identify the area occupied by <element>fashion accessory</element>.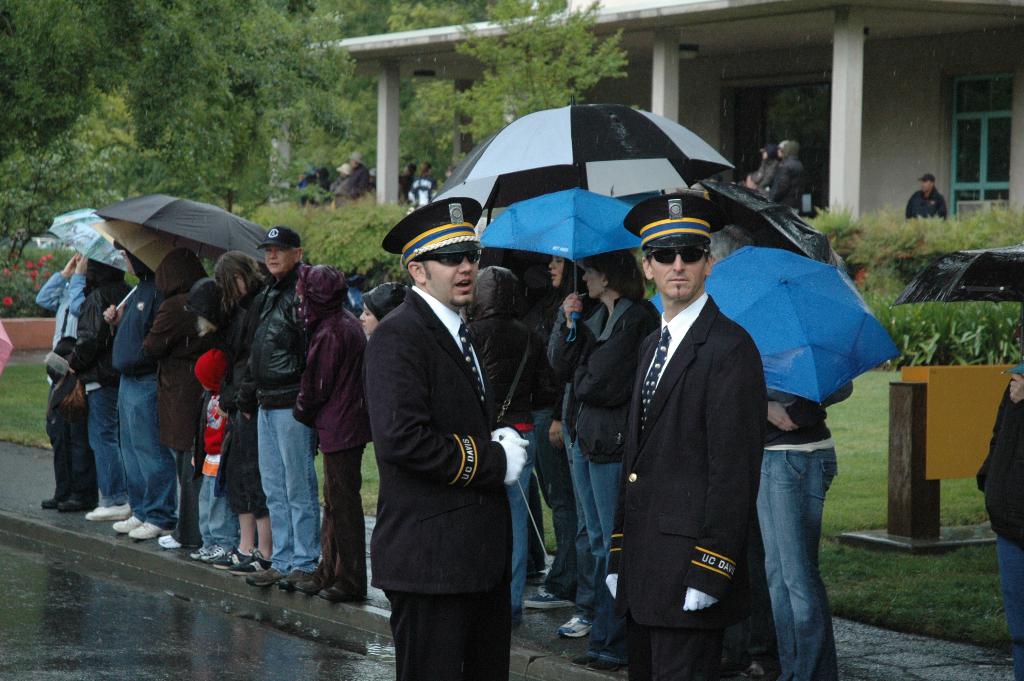
Area: Rect(246, 568, 273, 580).
